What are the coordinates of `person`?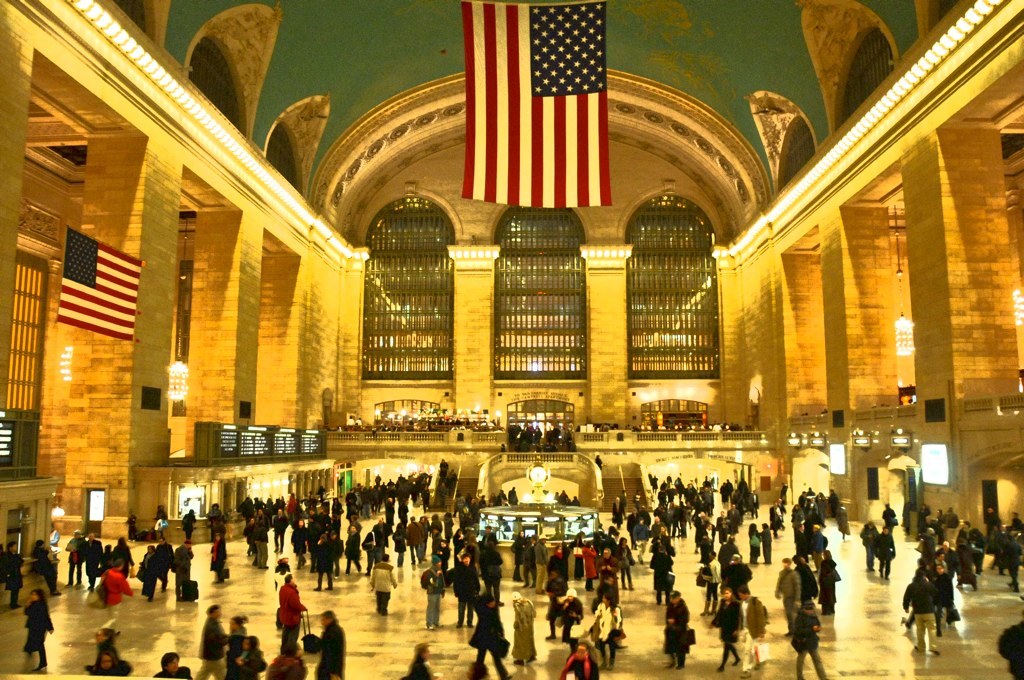
bbox=(879, 534, 894, 575).
